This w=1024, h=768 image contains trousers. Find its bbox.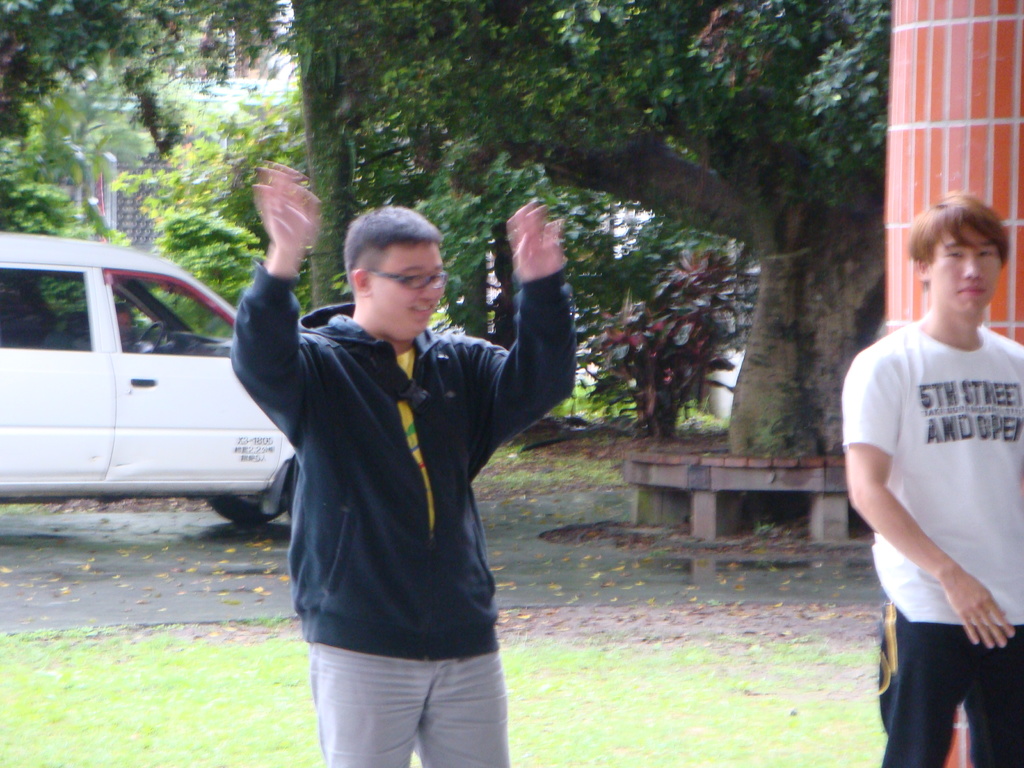
<region>874, 597, 1023, 767</region>.
